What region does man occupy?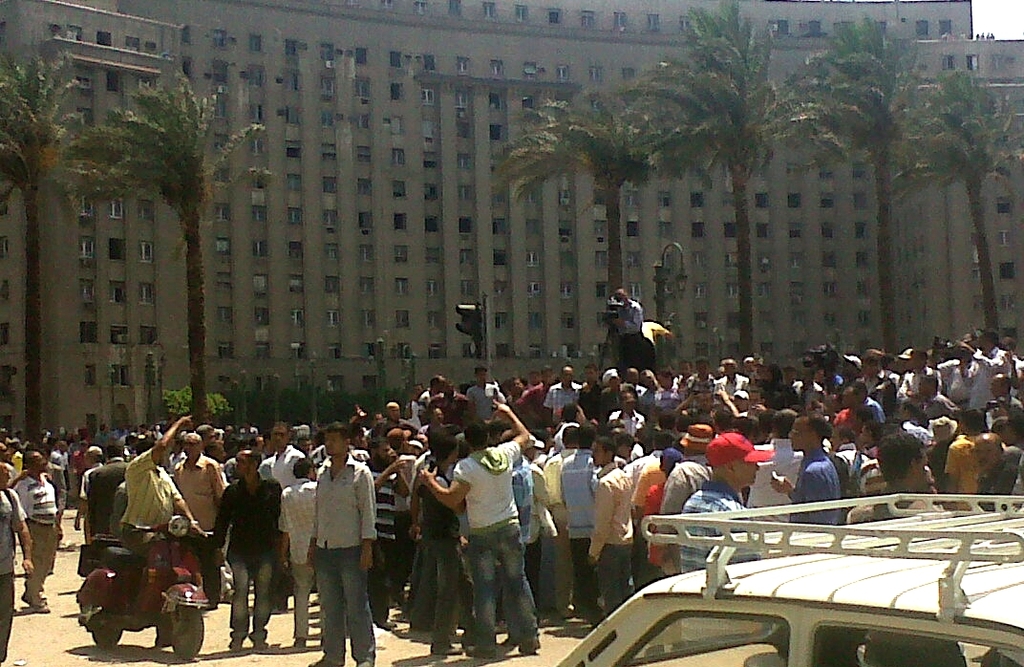
select_region(657, 424, 716, 552).
